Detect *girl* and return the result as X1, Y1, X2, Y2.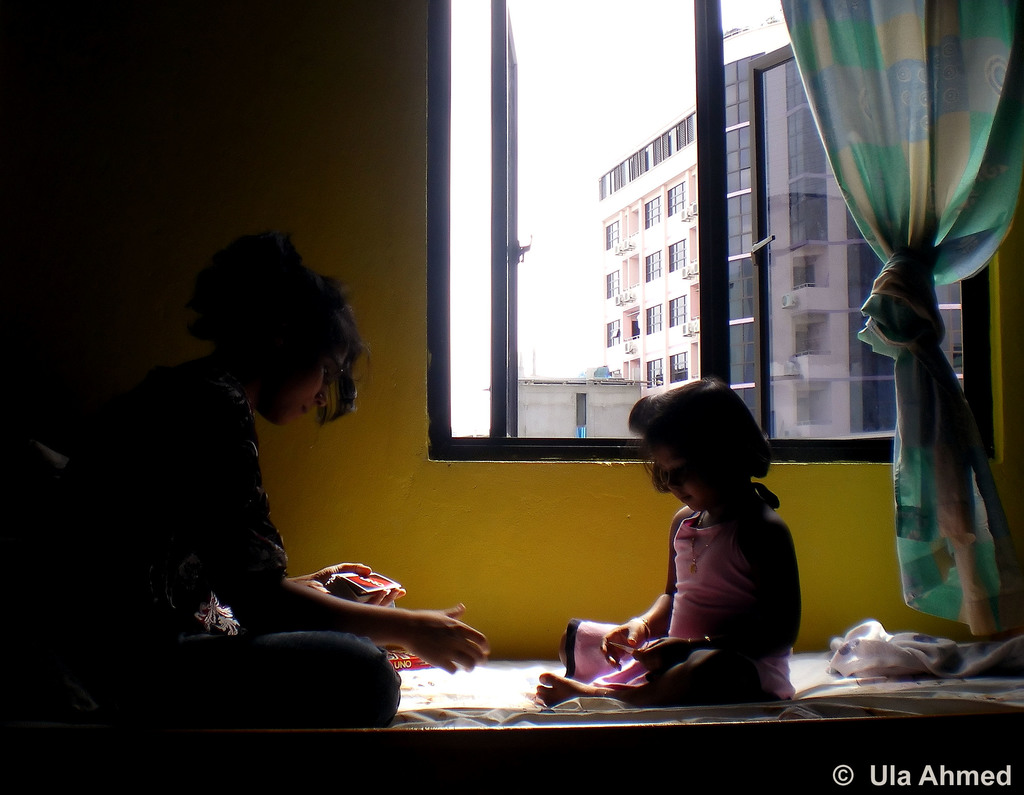
54, 236, 490, 729.
